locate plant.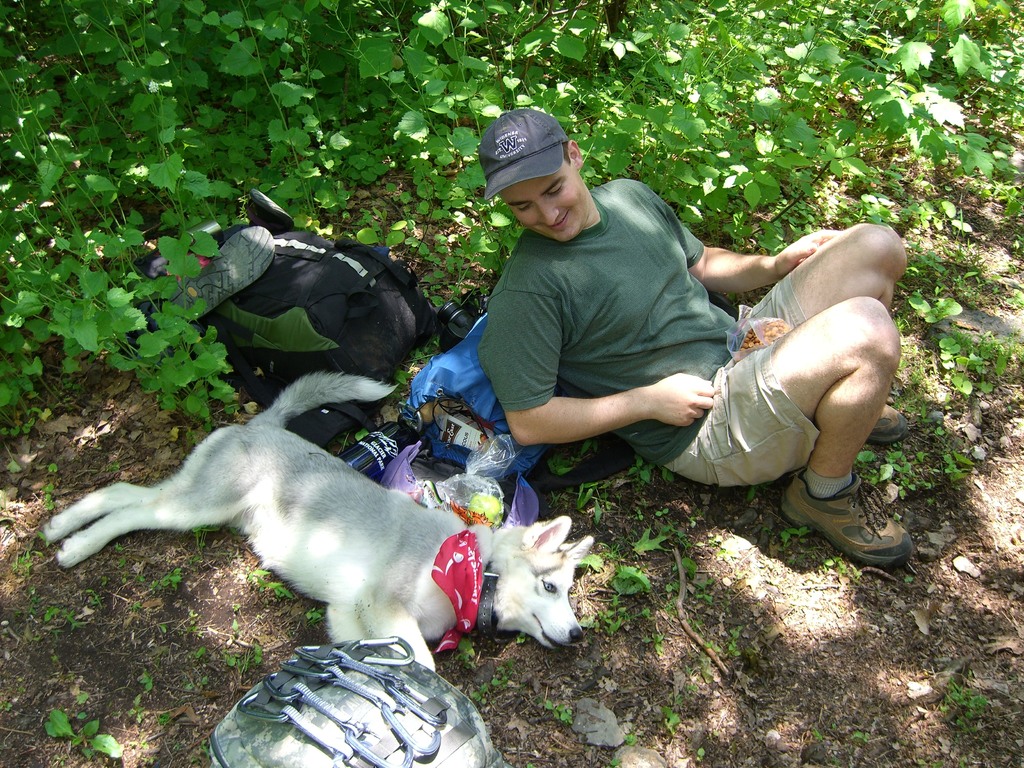
Bounding box: rect(190, 521, 220, 556).
